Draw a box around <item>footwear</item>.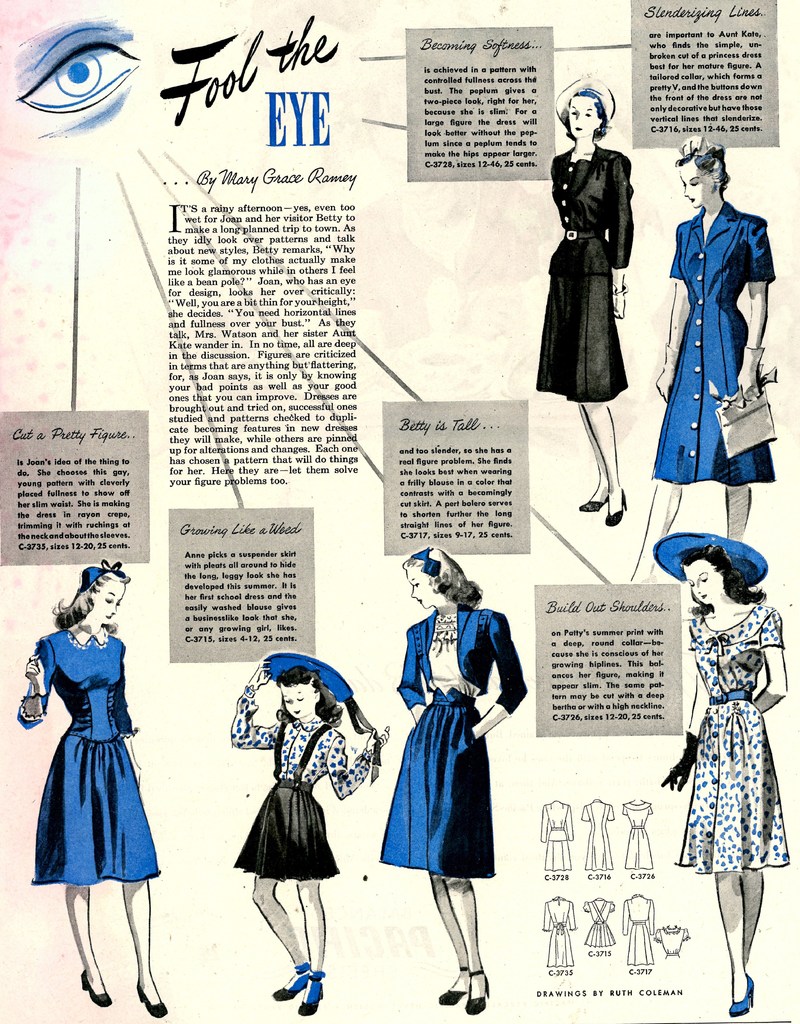
[579, 481, 612, 512].
